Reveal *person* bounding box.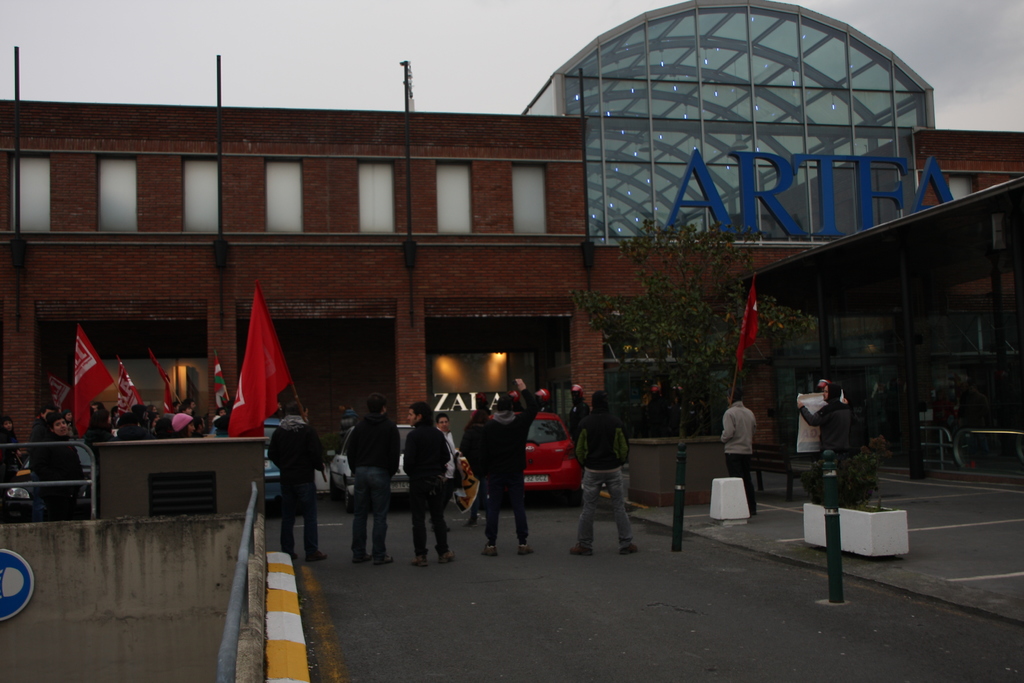
Revealed: <box>348,404,401,562</box>.
